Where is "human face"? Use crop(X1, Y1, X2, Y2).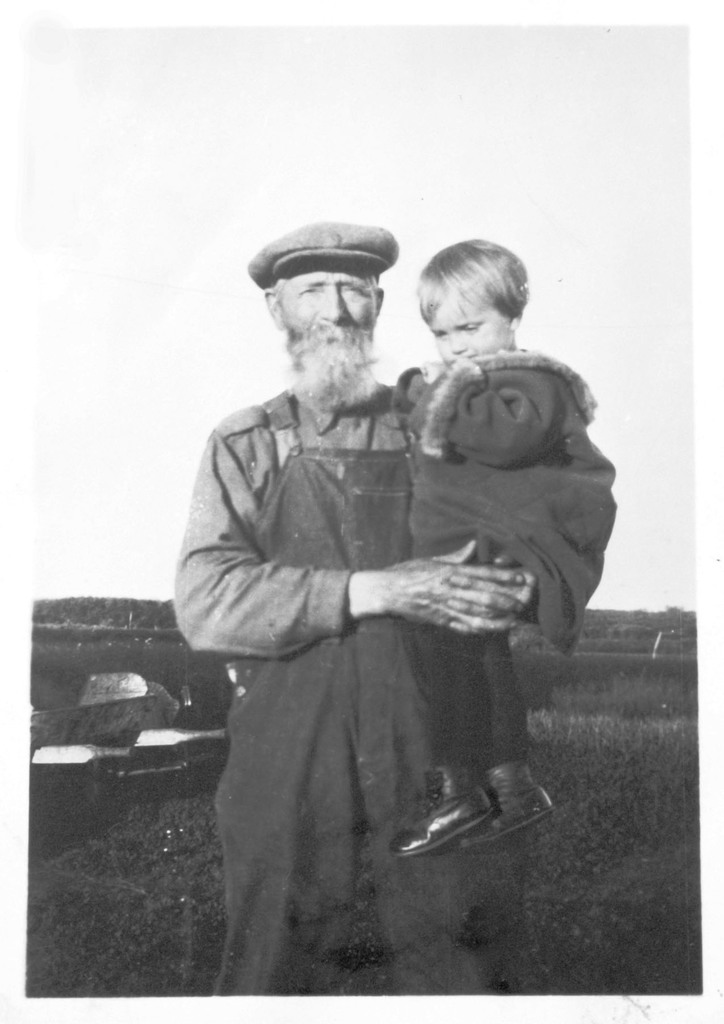
crop(273, 257, 380, 346).
